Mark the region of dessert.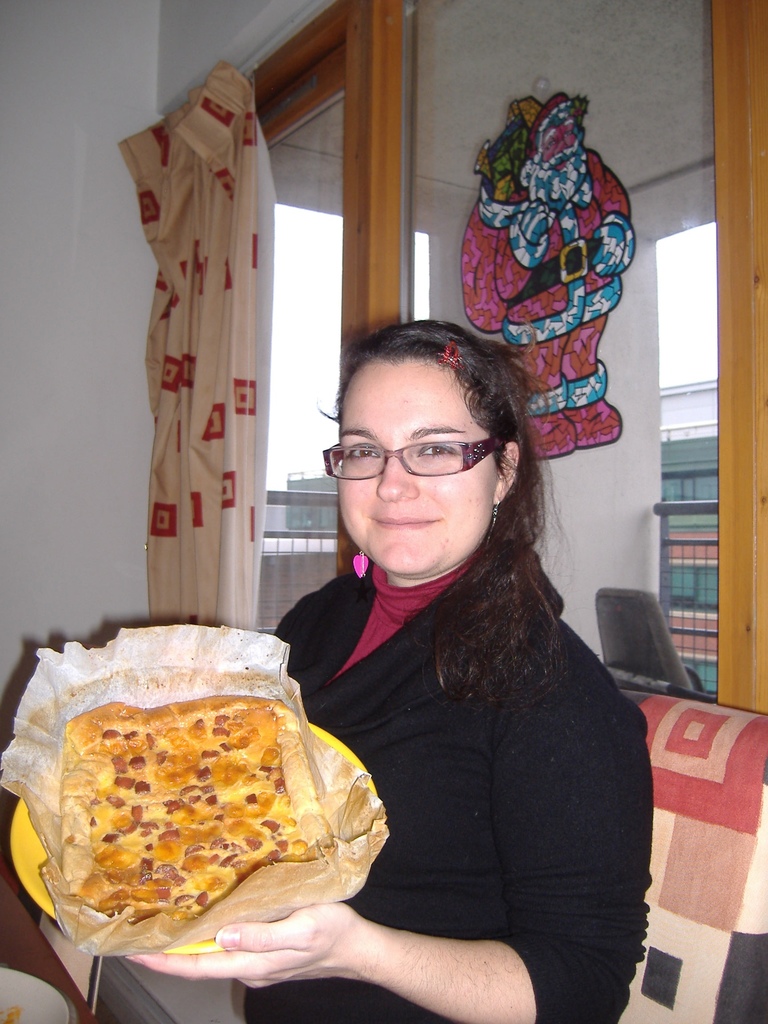
Region: crop(68, 694, 175, 803).
